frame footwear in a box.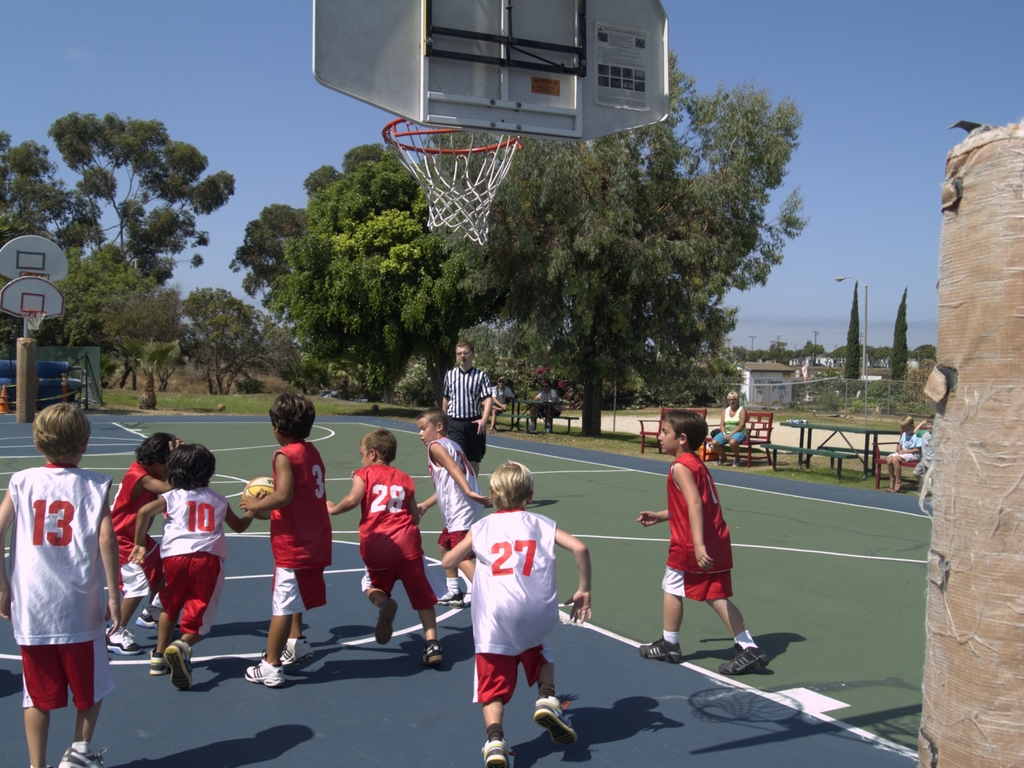
box=[526, 692, 578, 756].
